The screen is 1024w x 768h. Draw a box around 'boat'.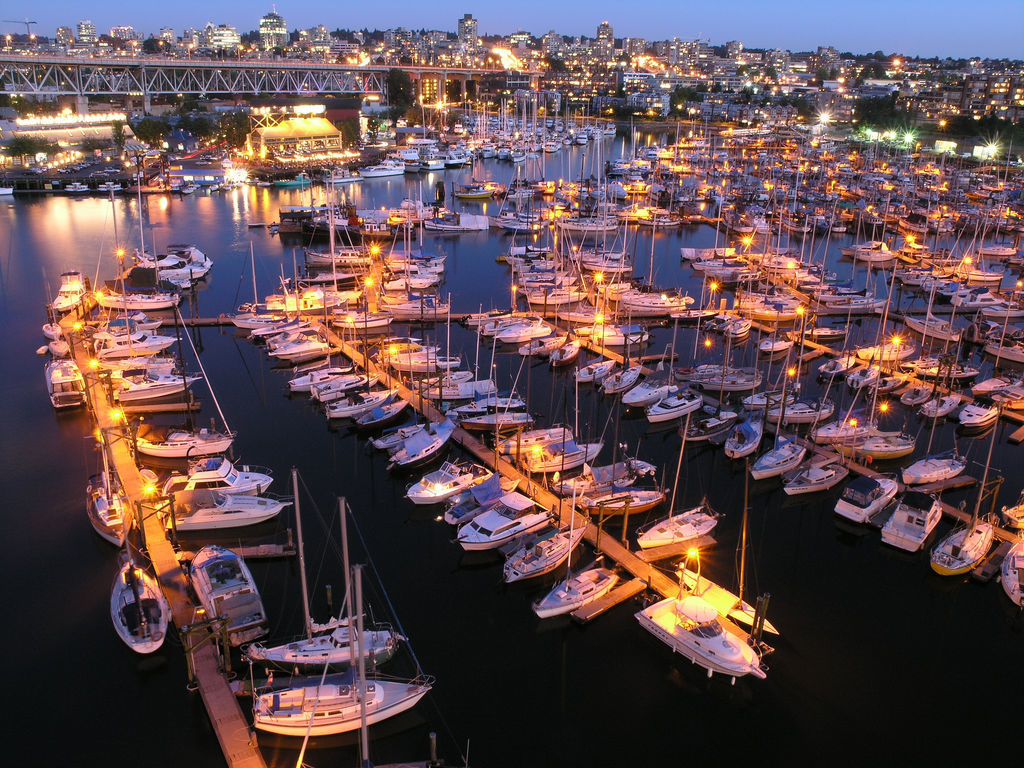
box=[1005, 375, 1023, 414].
